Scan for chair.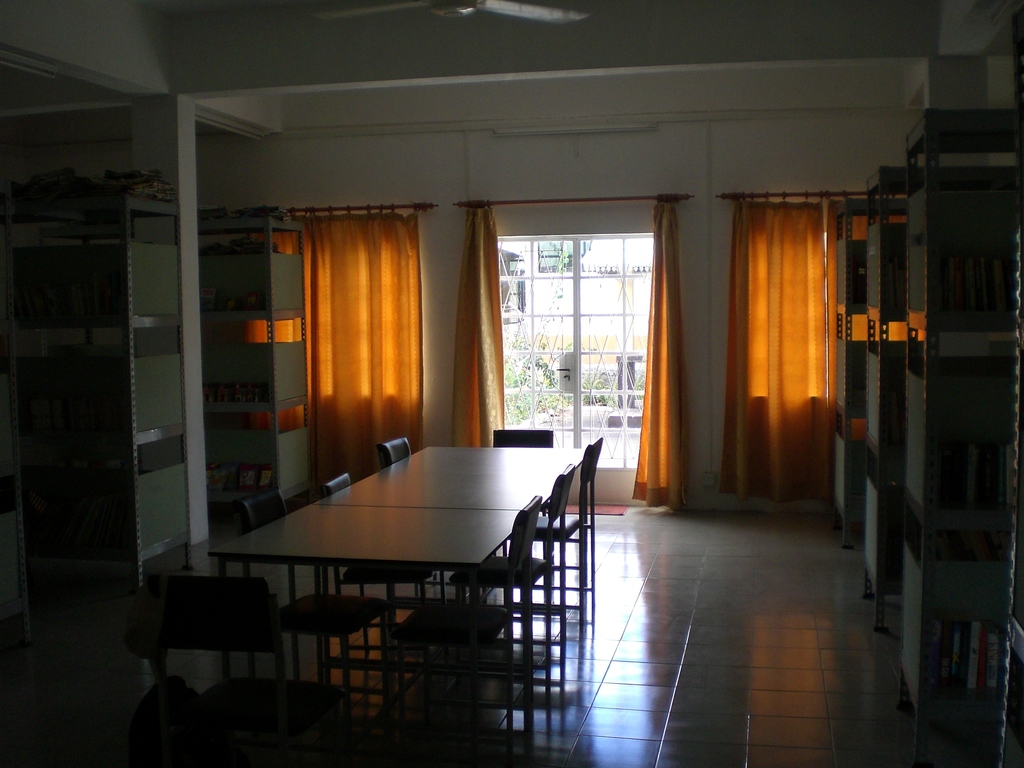
Scan result: 489:428:554:447.
